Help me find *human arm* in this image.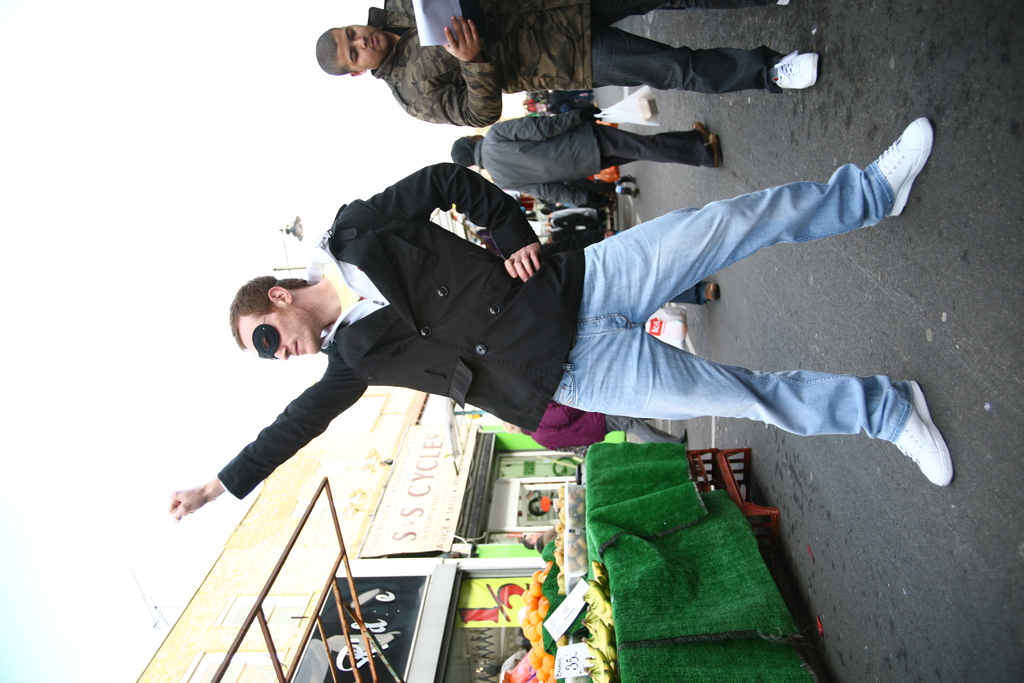
Found it: 499, 181, 612, 204.
